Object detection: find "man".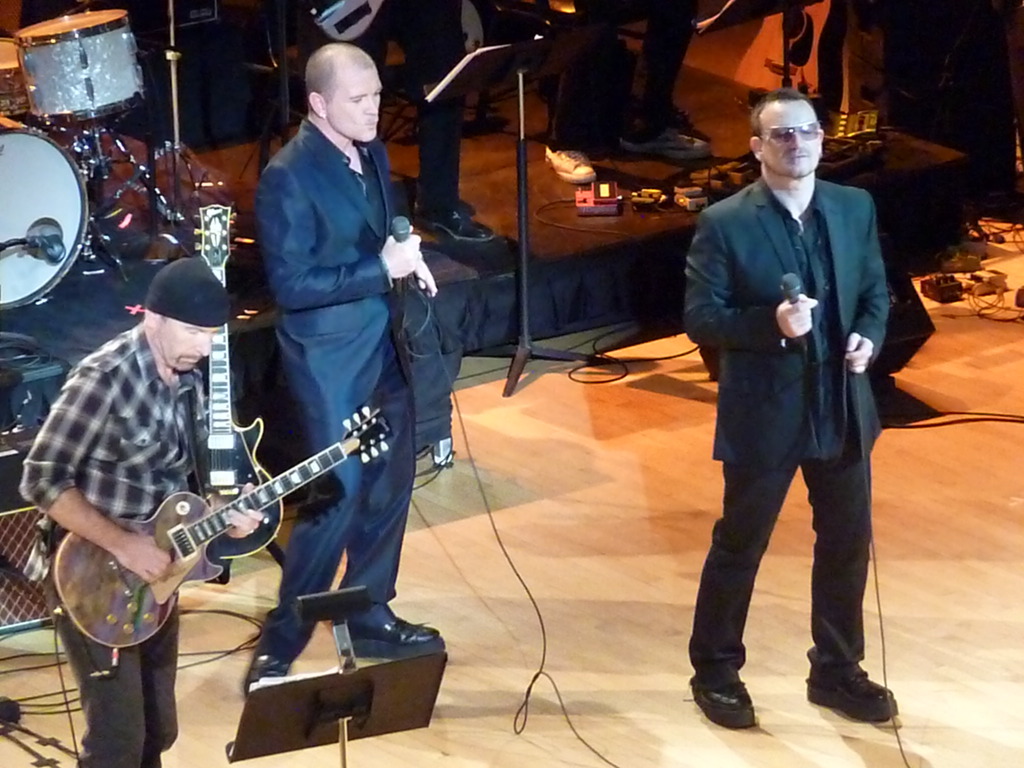
left=330, top=0, right=490, bottom=239.
